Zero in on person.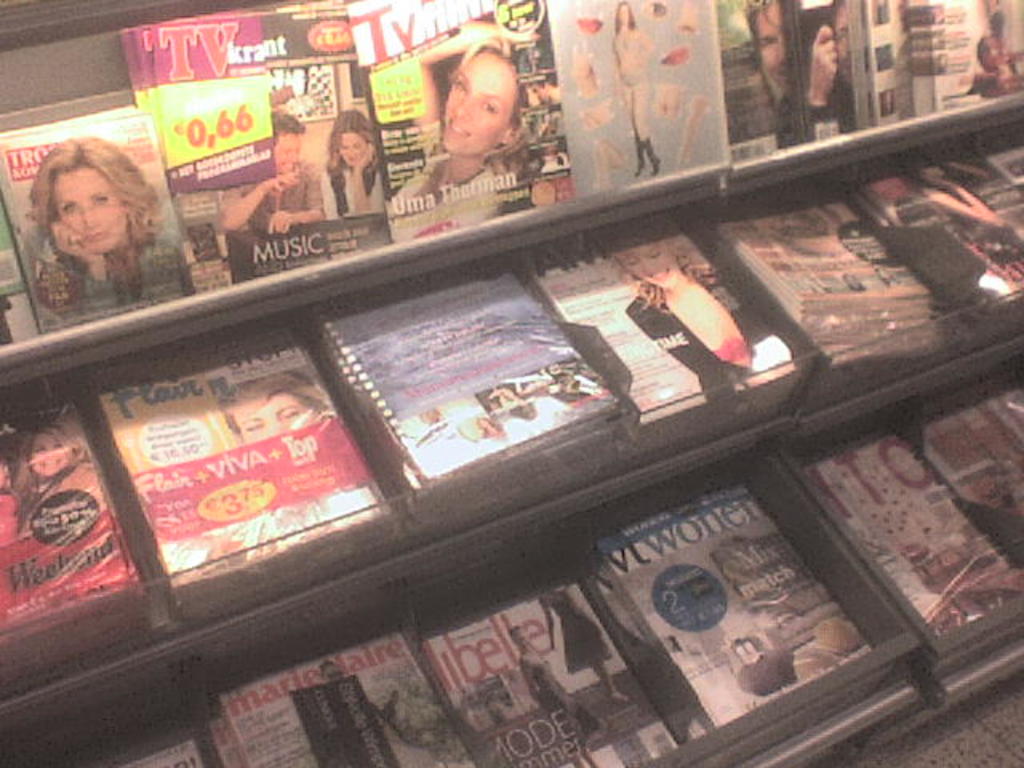
Zeroed in: bbox(970, 14, 1021, 88).
